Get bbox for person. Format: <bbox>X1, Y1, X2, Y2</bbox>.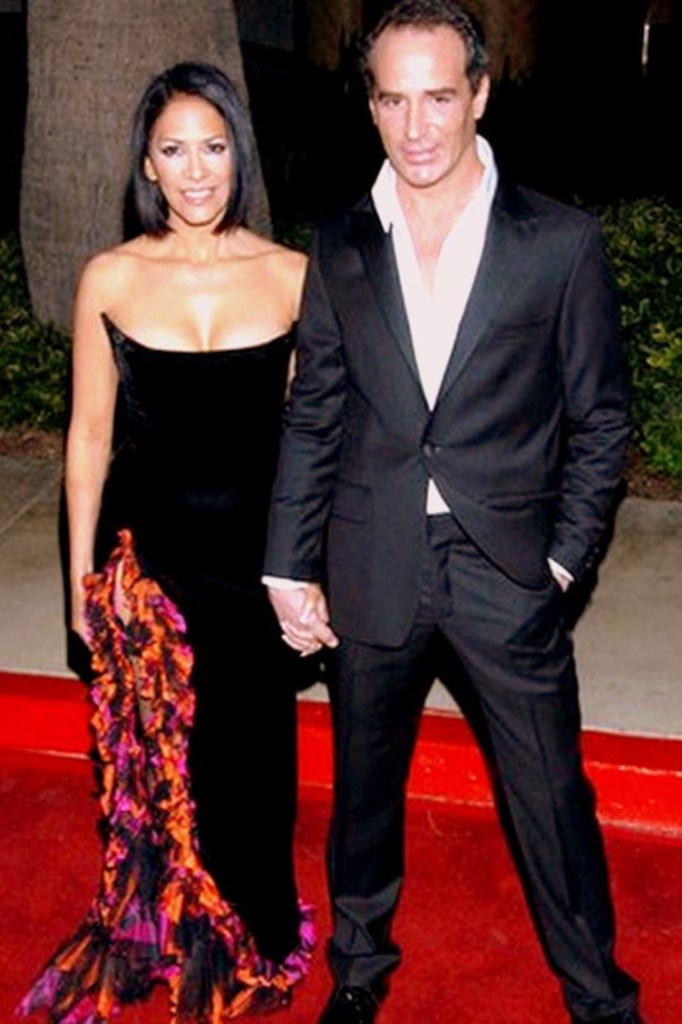
<bbox>264, 0, 641, 1023</bbox>.
